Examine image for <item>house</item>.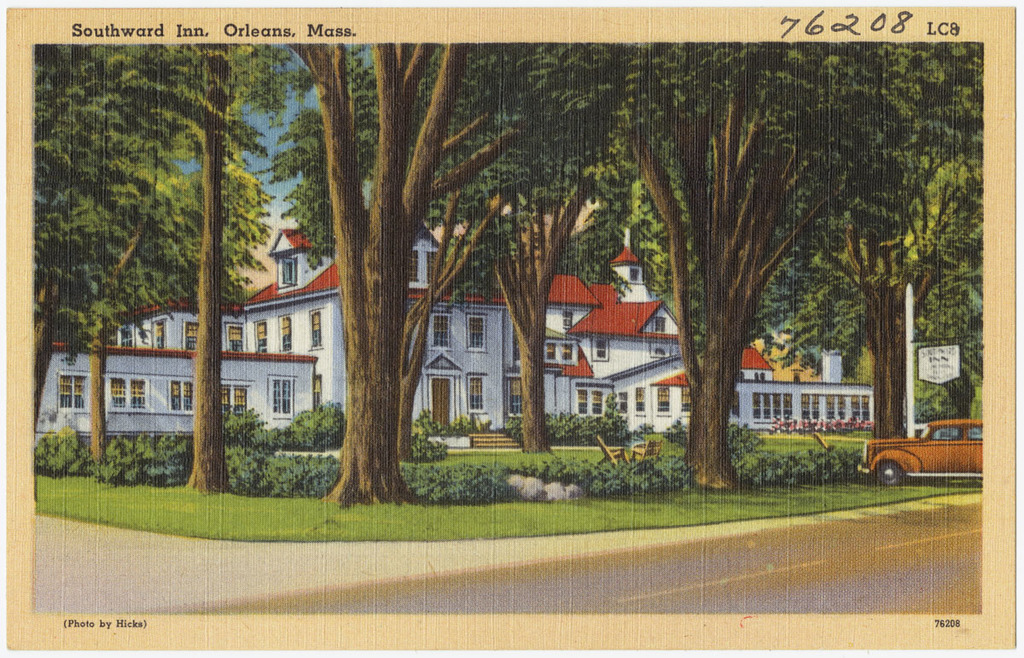
Examination result: <box>110,289,247,362</box>.
